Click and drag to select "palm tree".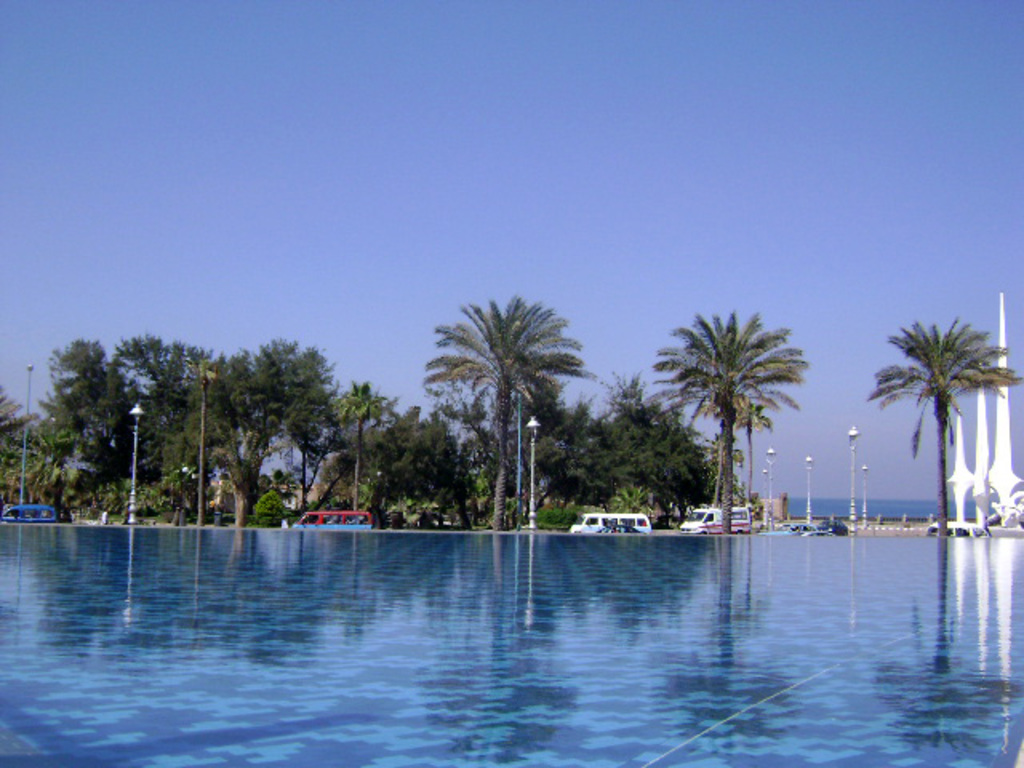
Selection: <bbox>666, 304, 808, 539</bbox>.
